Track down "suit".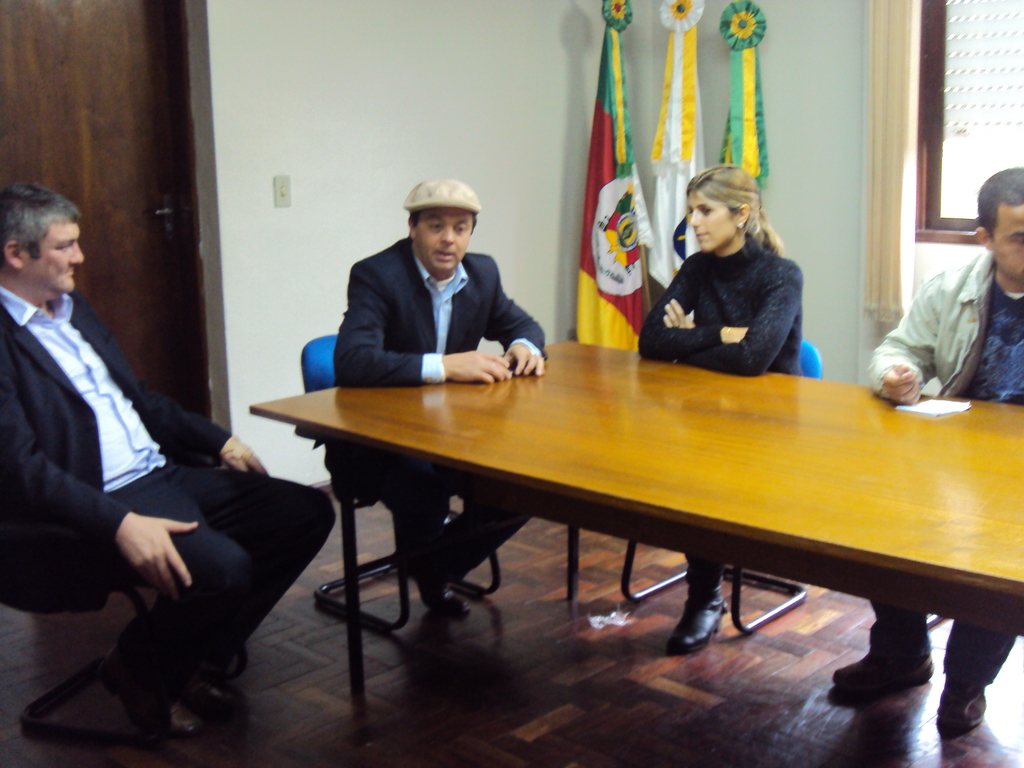
Tracked to bbox(10, 214, 287, 727).
